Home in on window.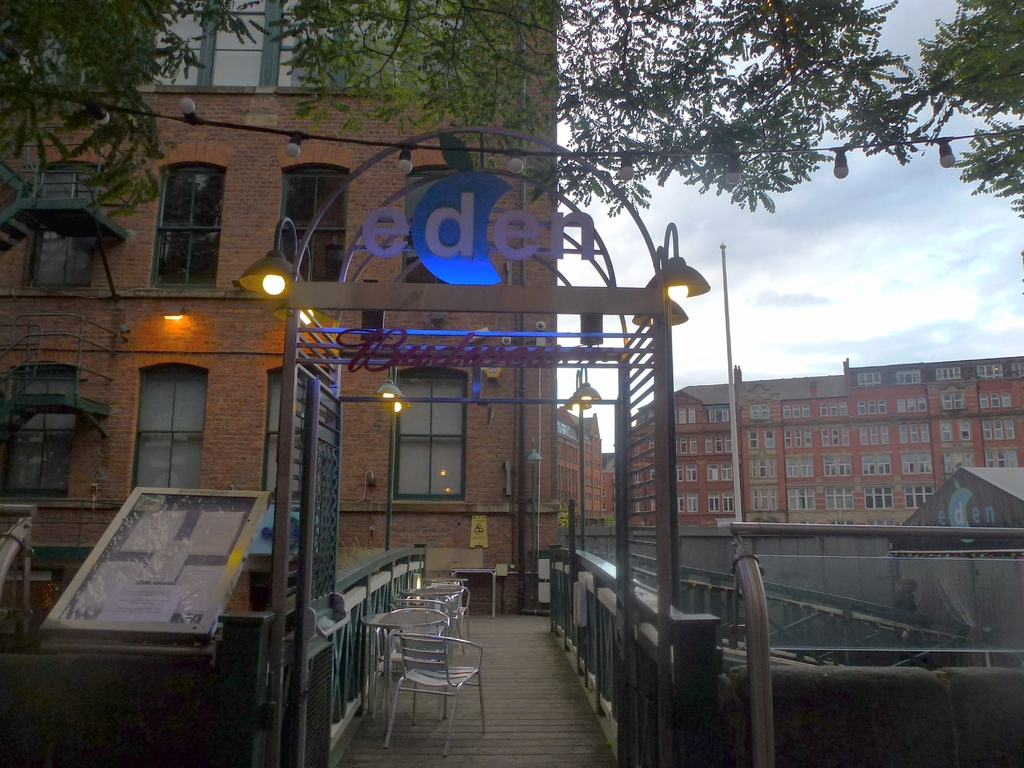
Homed in at <region>676, 465, 682, 481</region>.
